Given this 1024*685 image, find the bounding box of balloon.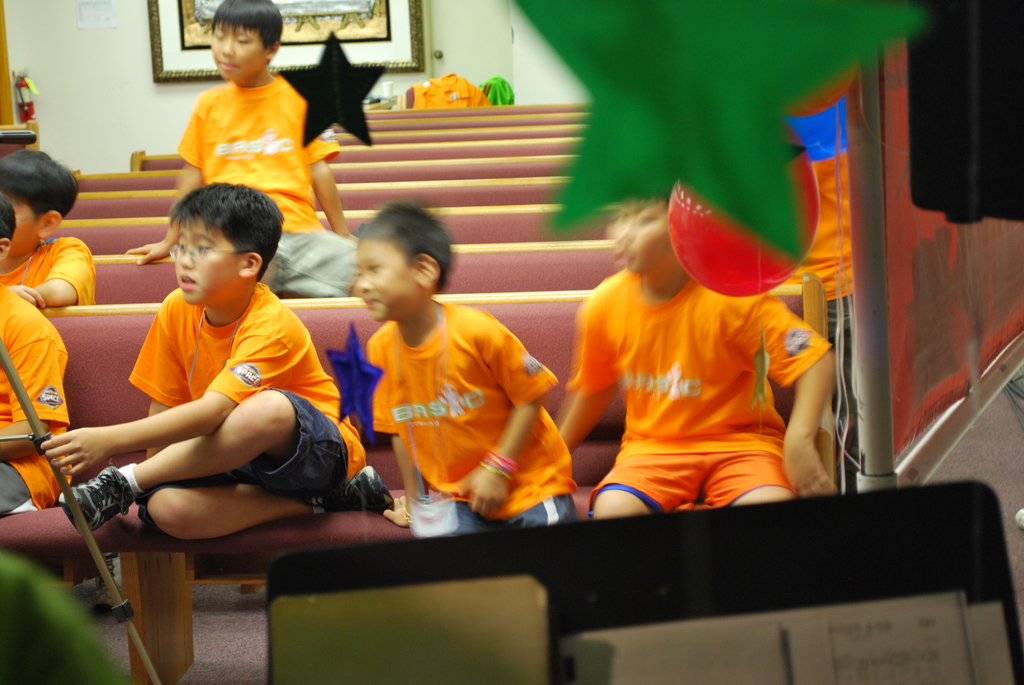
(x1=664, y1=120, x2=816, y2=295).
